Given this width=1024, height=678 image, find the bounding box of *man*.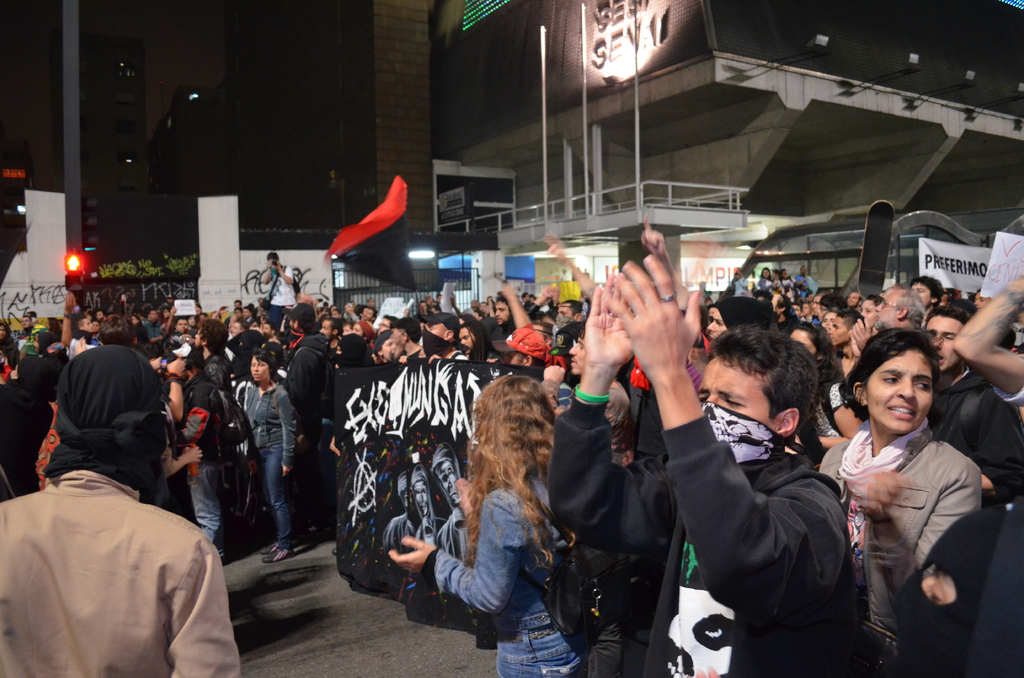
(x1=544, y1=253, x2=847, y2=677).
